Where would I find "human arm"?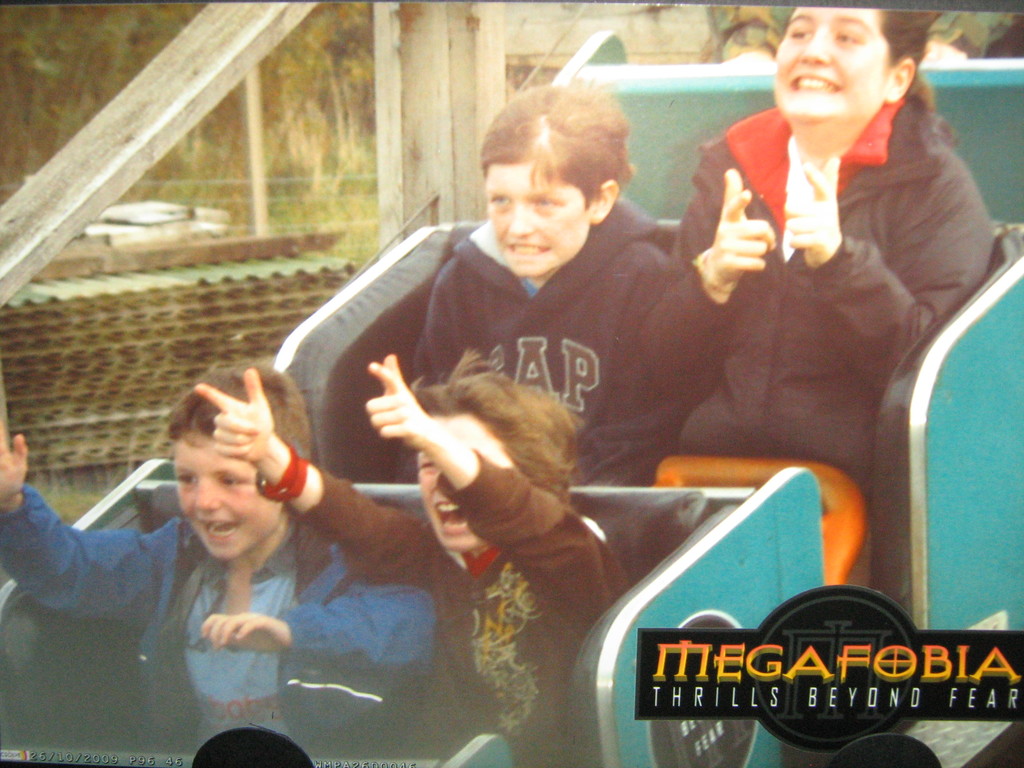
At [x1=211, y1=594, x2=431, y2=656].
